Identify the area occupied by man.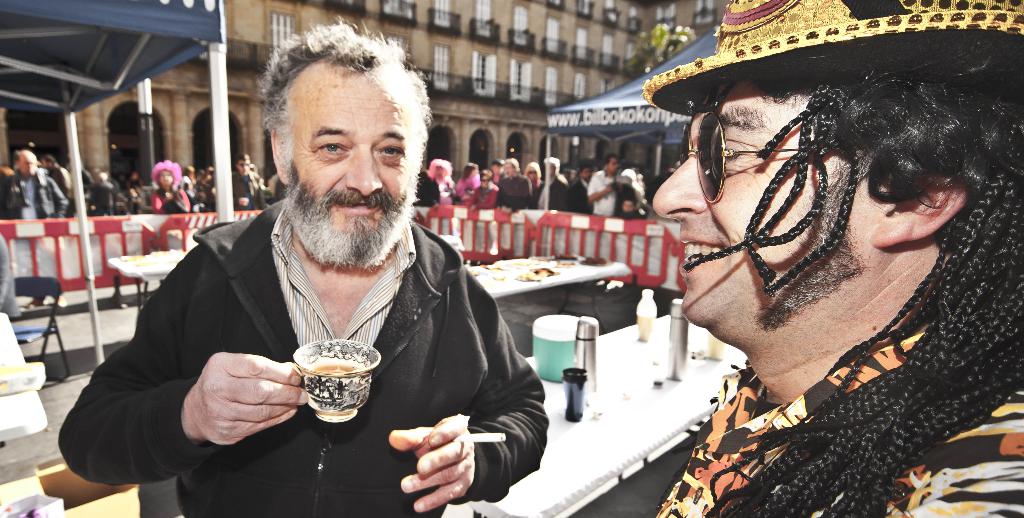
Area: bbox=[532, 155, 566, 214].
